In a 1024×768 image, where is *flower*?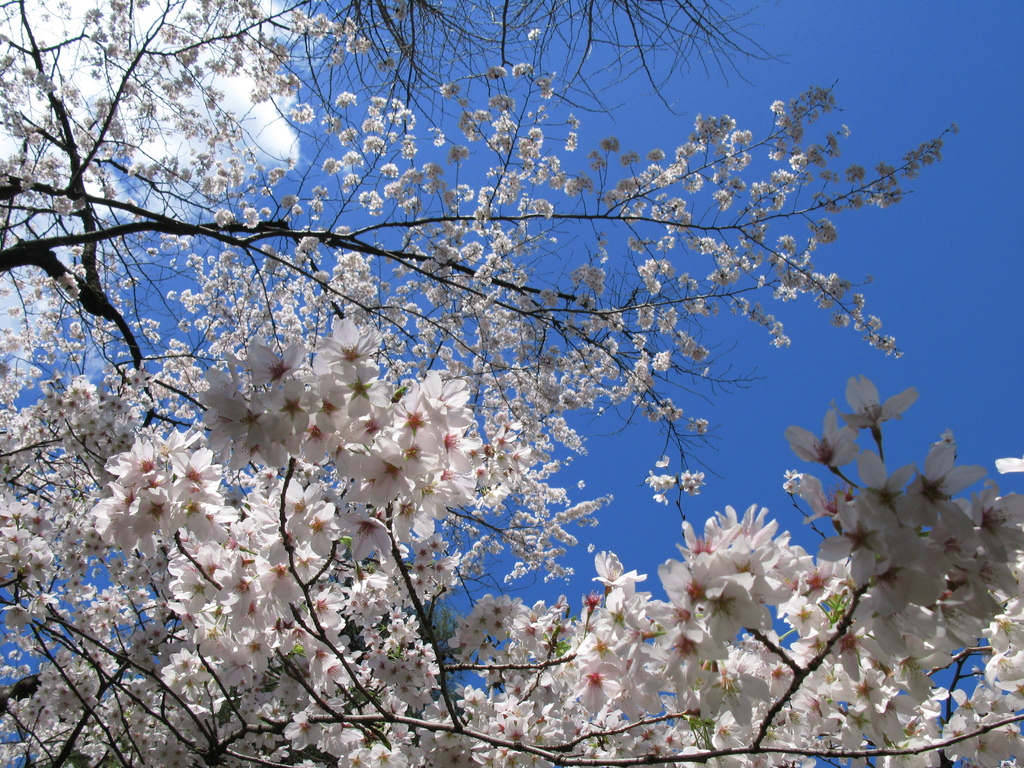
675:504:828:633.
